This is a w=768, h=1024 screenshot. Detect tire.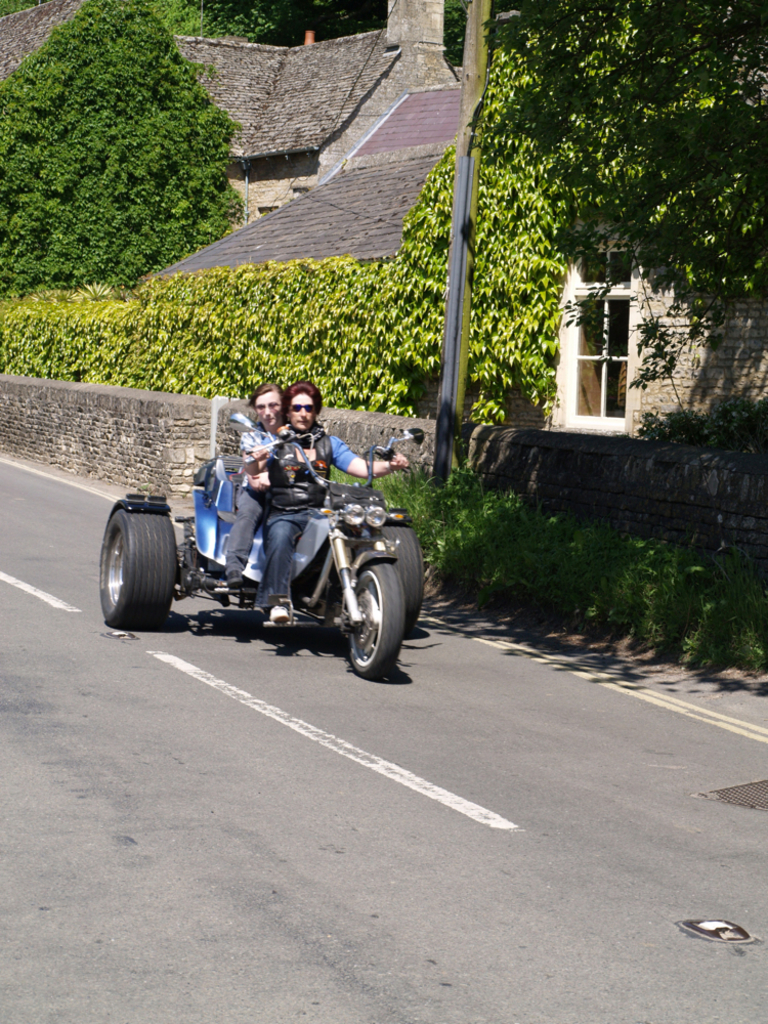
x1=99, y1=502, x2=182, y2=631.
